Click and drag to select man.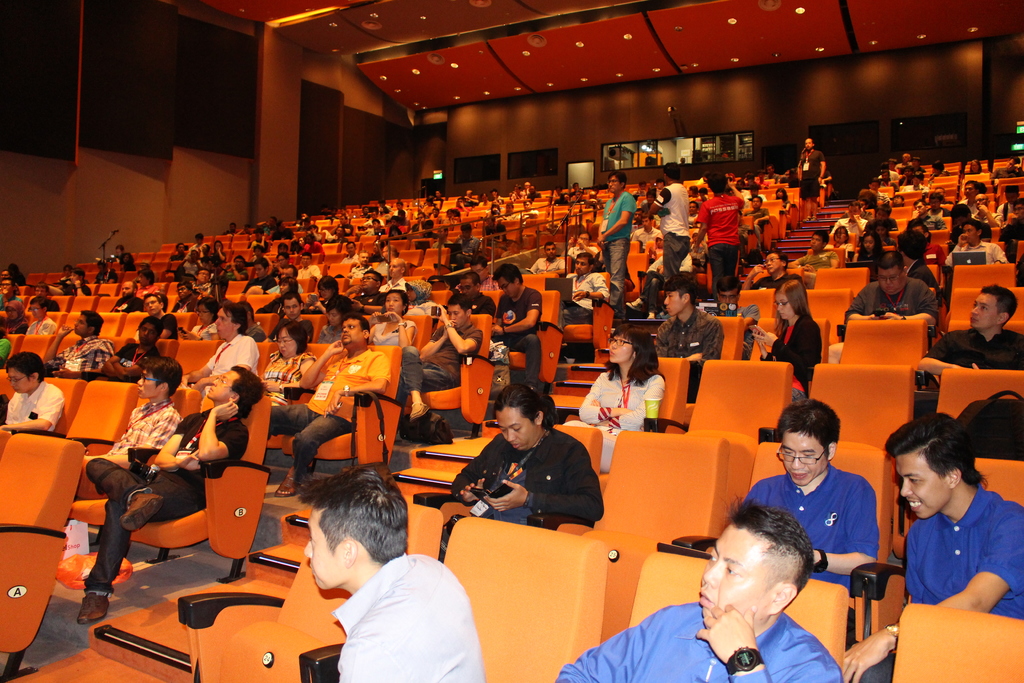
Selection: x1=138 y1=289 x2=181 y2=336.
